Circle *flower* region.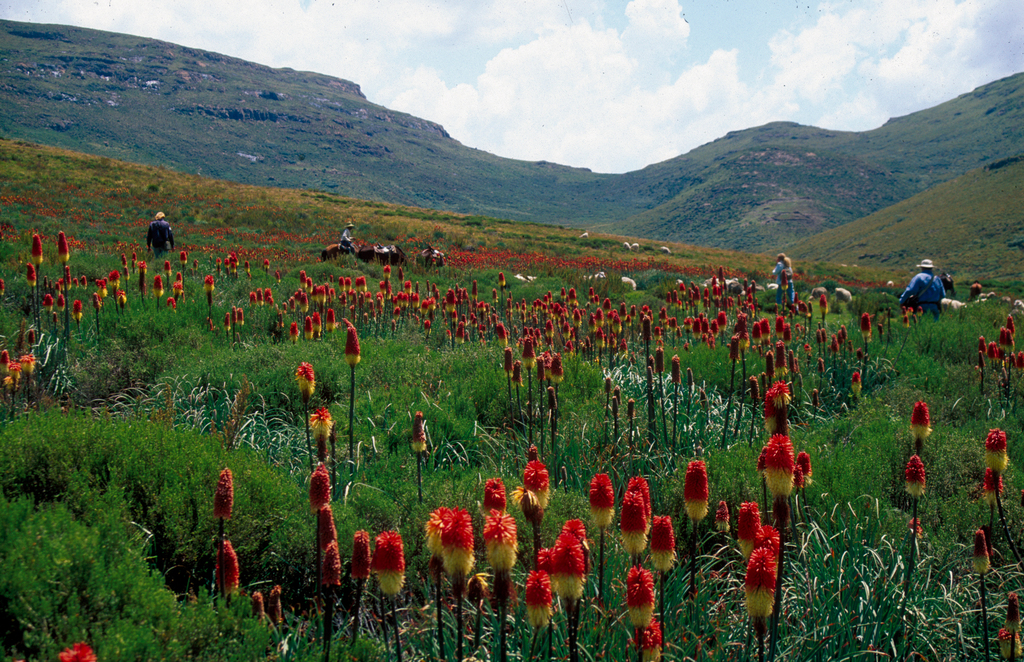
Region: select_region(995, 626, 1023, 659).
